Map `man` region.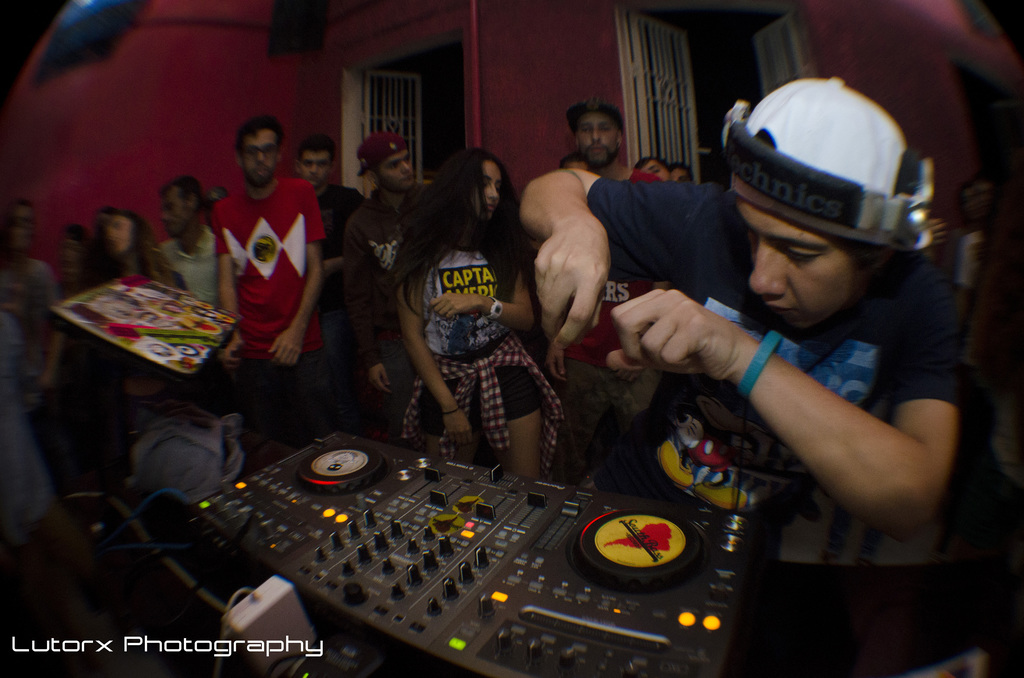
Mapped to BBox(339, 134, 422, 423).
